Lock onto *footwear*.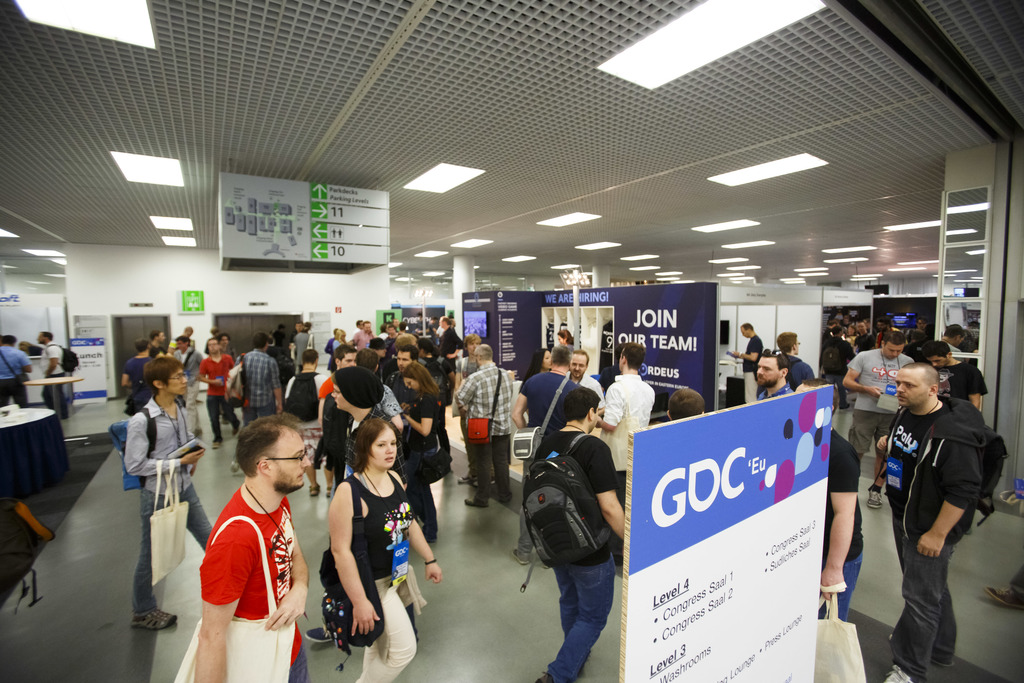
Locked: left=209, top=440, right=221, bottom=448.
